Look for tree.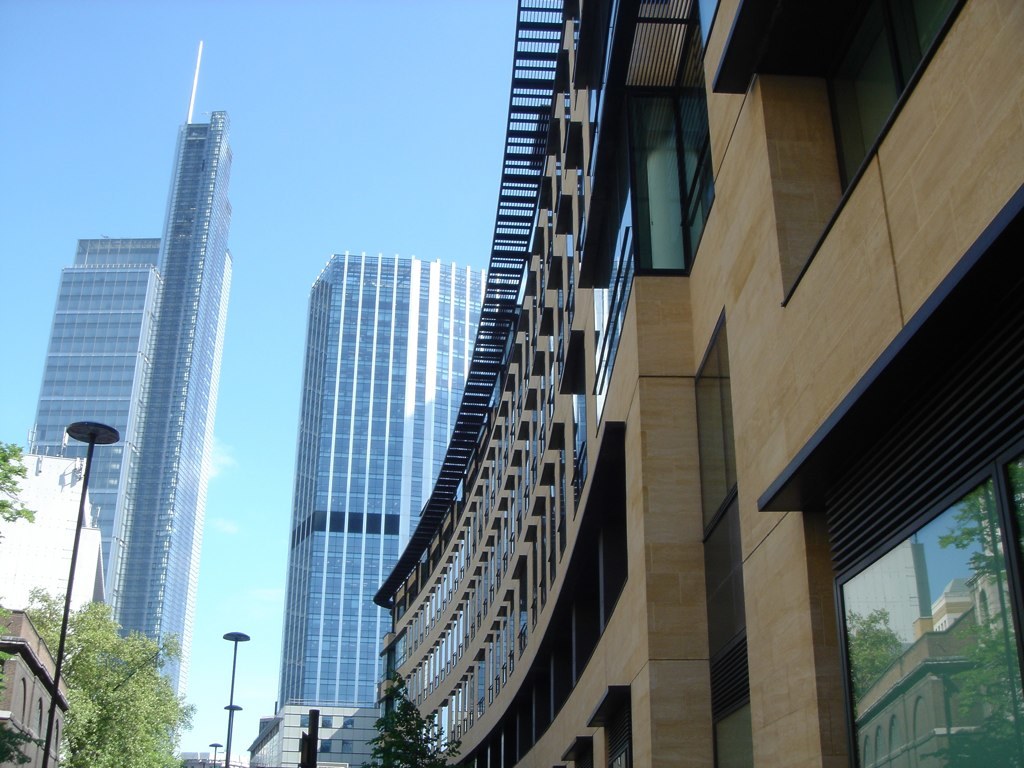
Found: <bbox>19, 588, 197, 767</bbox>.
